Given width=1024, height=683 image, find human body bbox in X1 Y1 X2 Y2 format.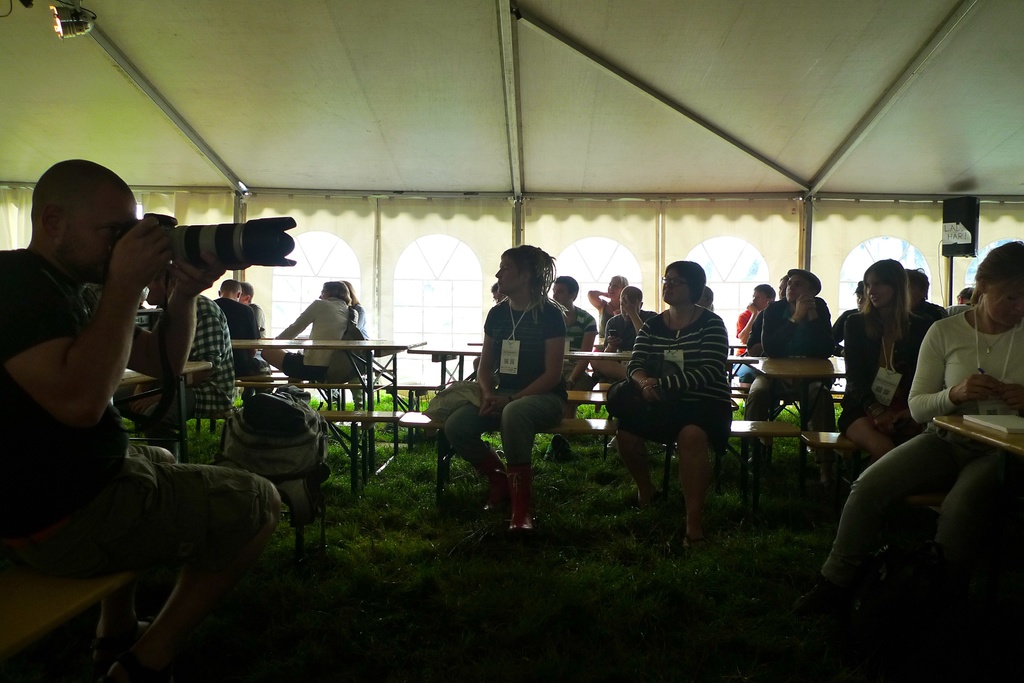
794 241 1023 623.
